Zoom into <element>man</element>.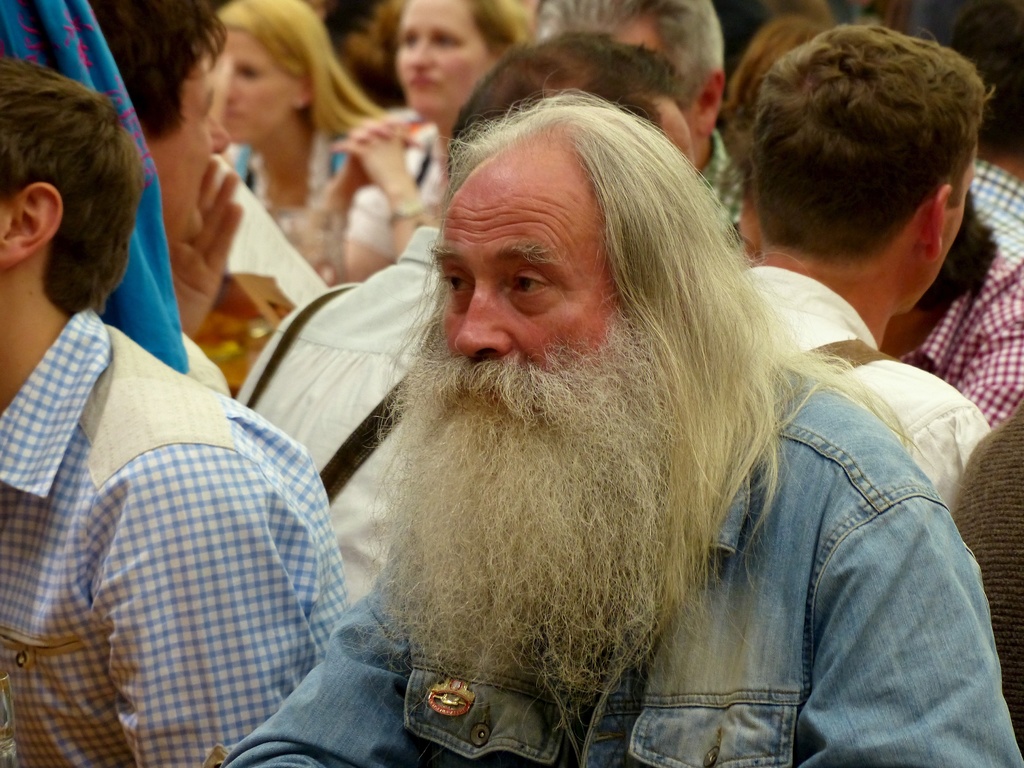
Zoom target: 0,54,352,767.
